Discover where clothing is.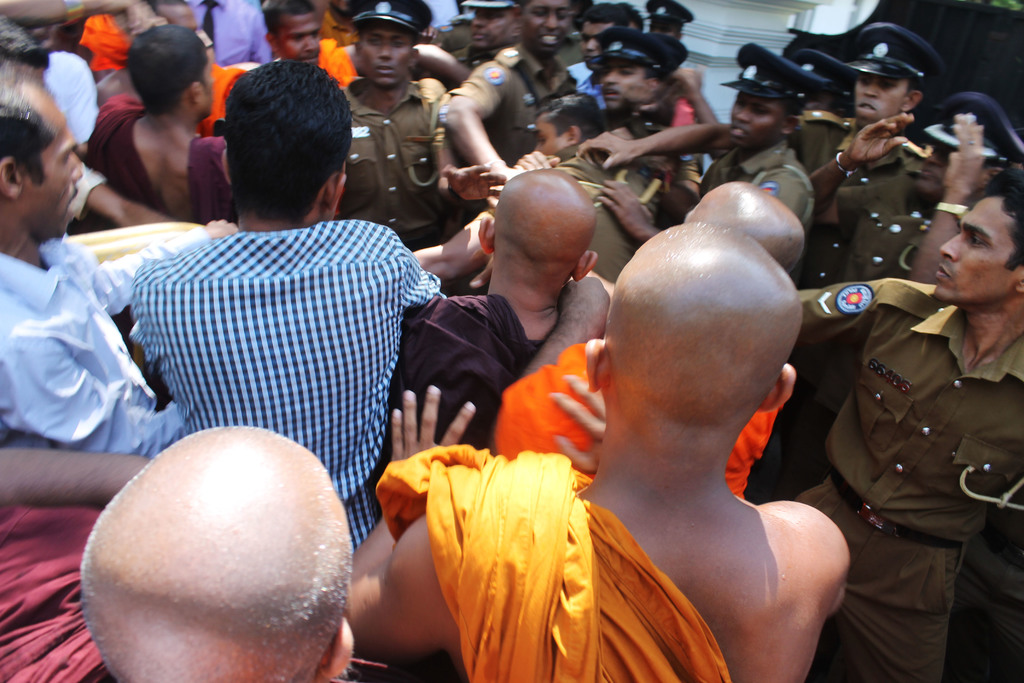
Discovered at (128,219,448,548).
